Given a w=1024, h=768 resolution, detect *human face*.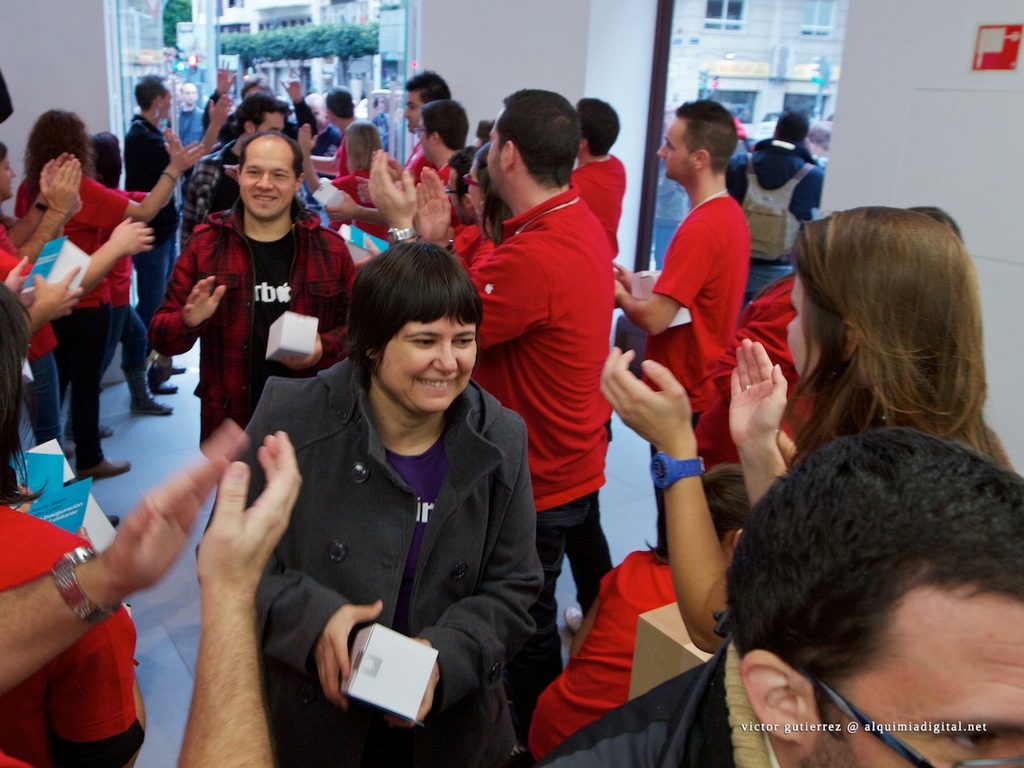
819 600 1023 767.
